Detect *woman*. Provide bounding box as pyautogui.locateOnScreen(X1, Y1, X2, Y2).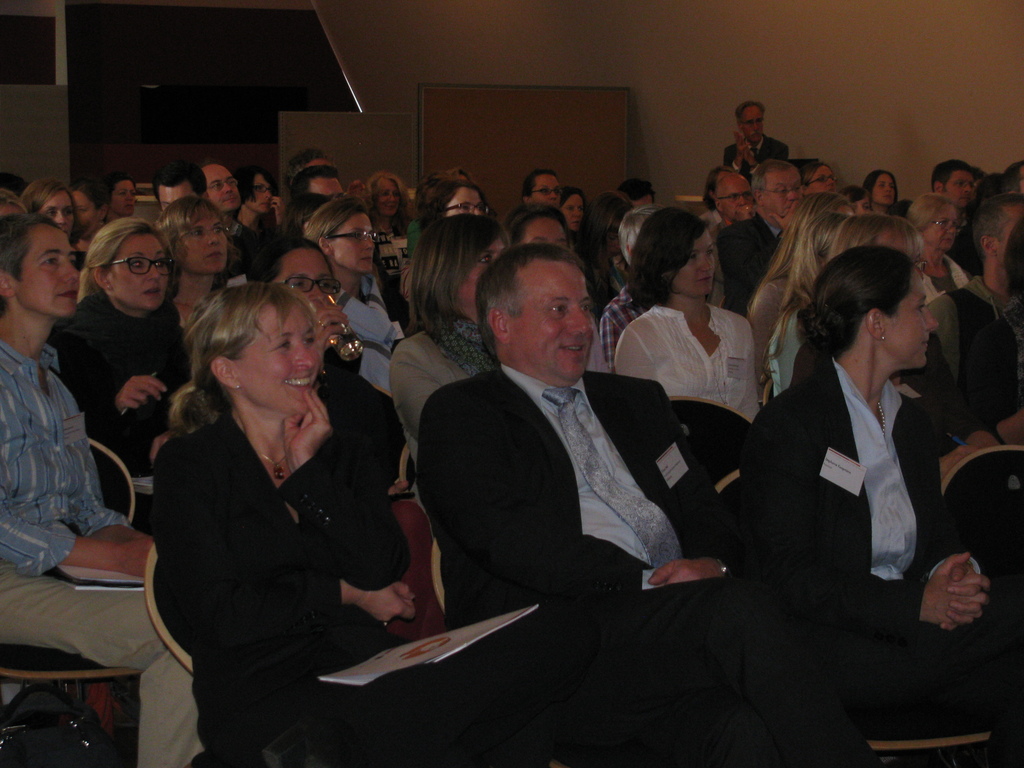
pyautogui.locateOnScreen(794, 160, 844, 195).
